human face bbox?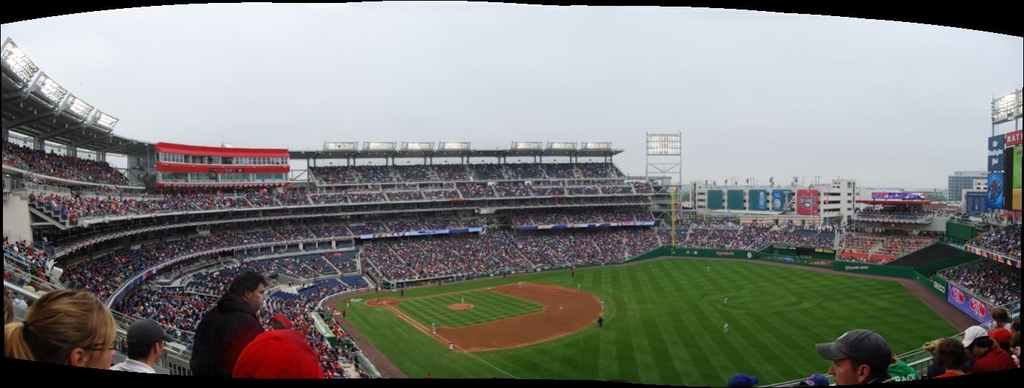
252, 285, 266, 305
